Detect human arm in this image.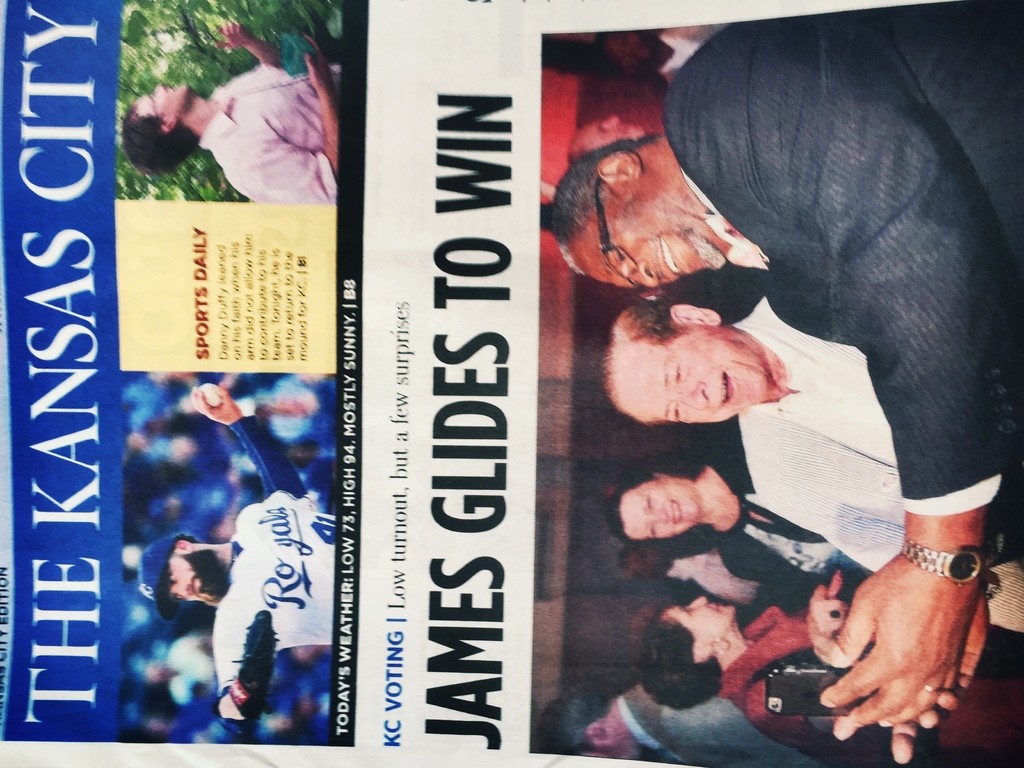
Detection: 214,611,249,722.
